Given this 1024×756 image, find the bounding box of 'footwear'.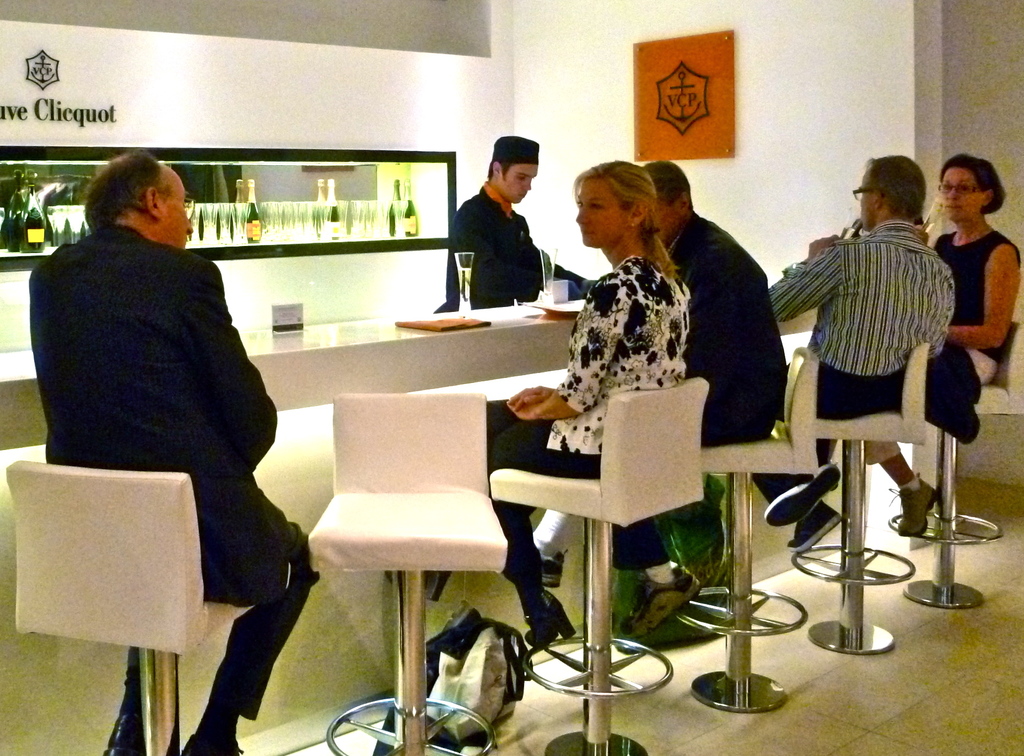
bbox=[99, 698, 147, 755].
